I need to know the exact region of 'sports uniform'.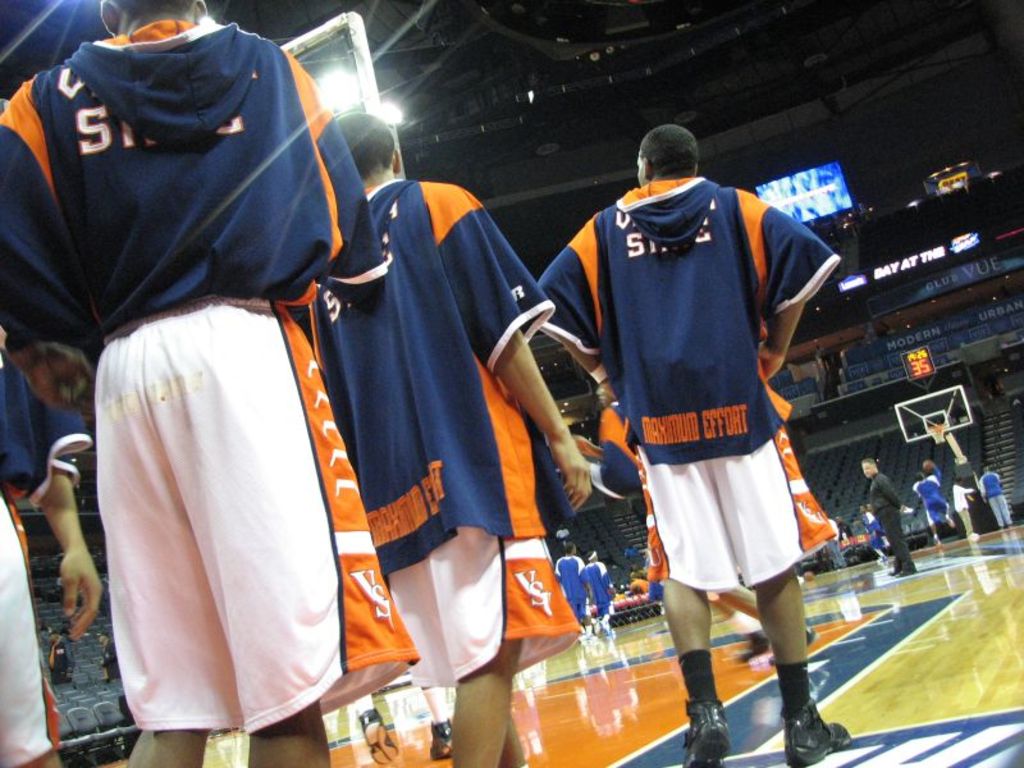
Region: locate(872, 508, 891, 547).
